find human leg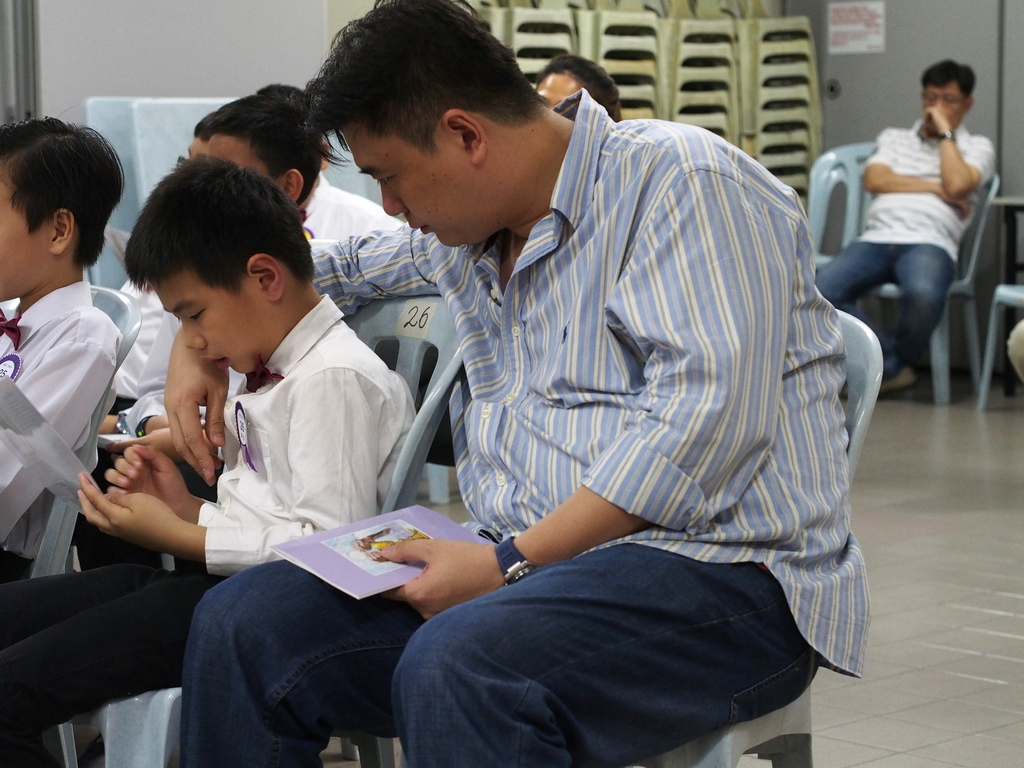
x1=887 y1=240 x2=953 y2=371
